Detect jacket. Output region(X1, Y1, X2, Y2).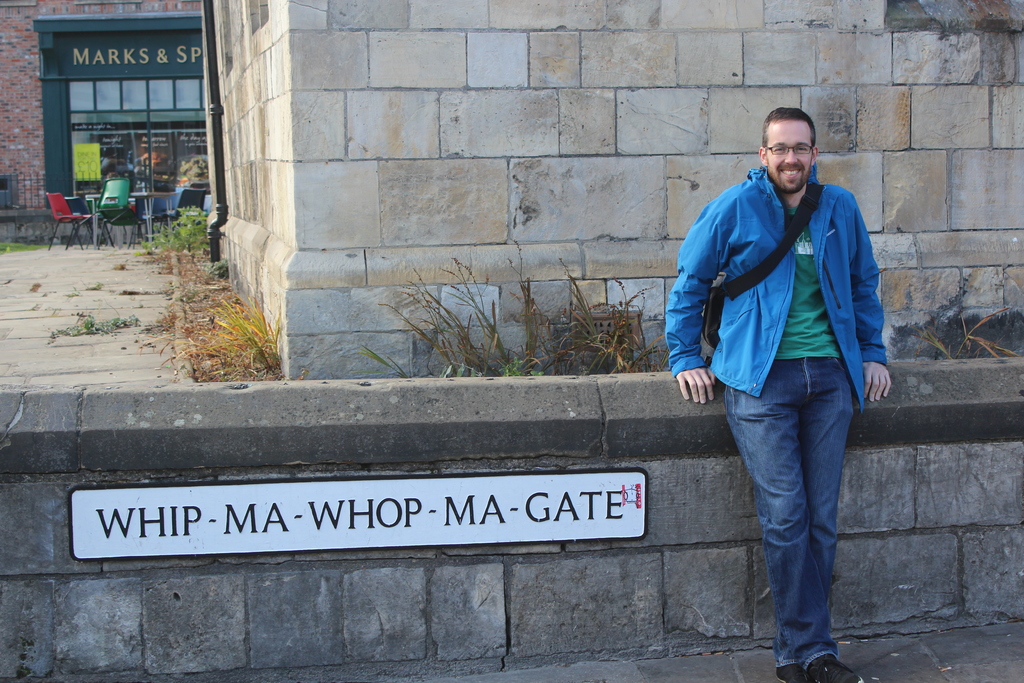
region(667, 106, 899, 418).
